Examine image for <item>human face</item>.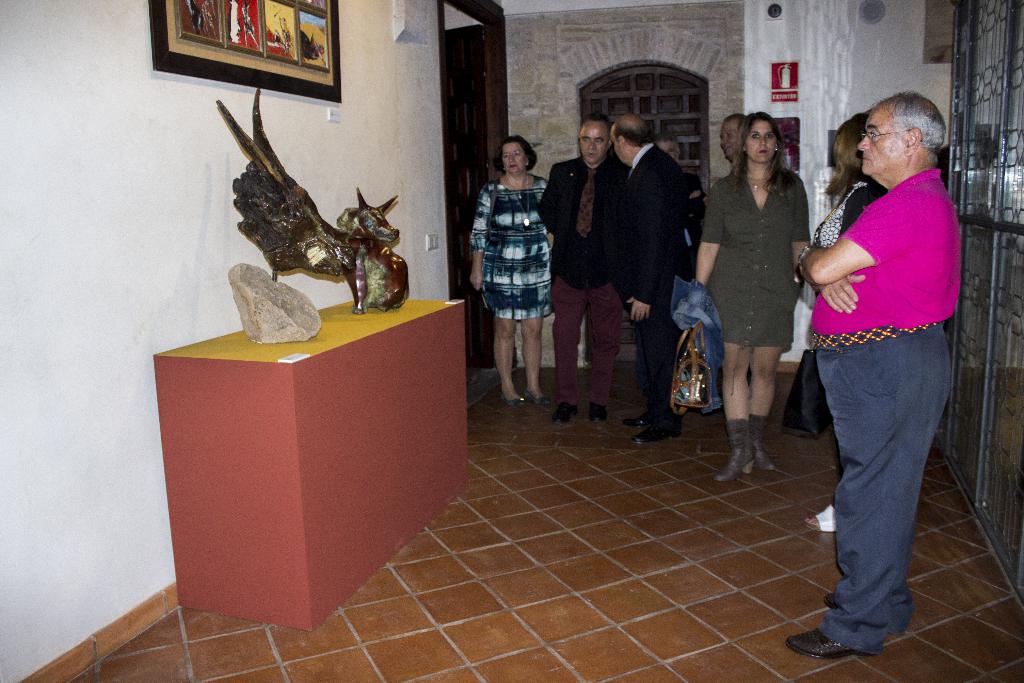
Examination result: [720, 121, 739, 158].
